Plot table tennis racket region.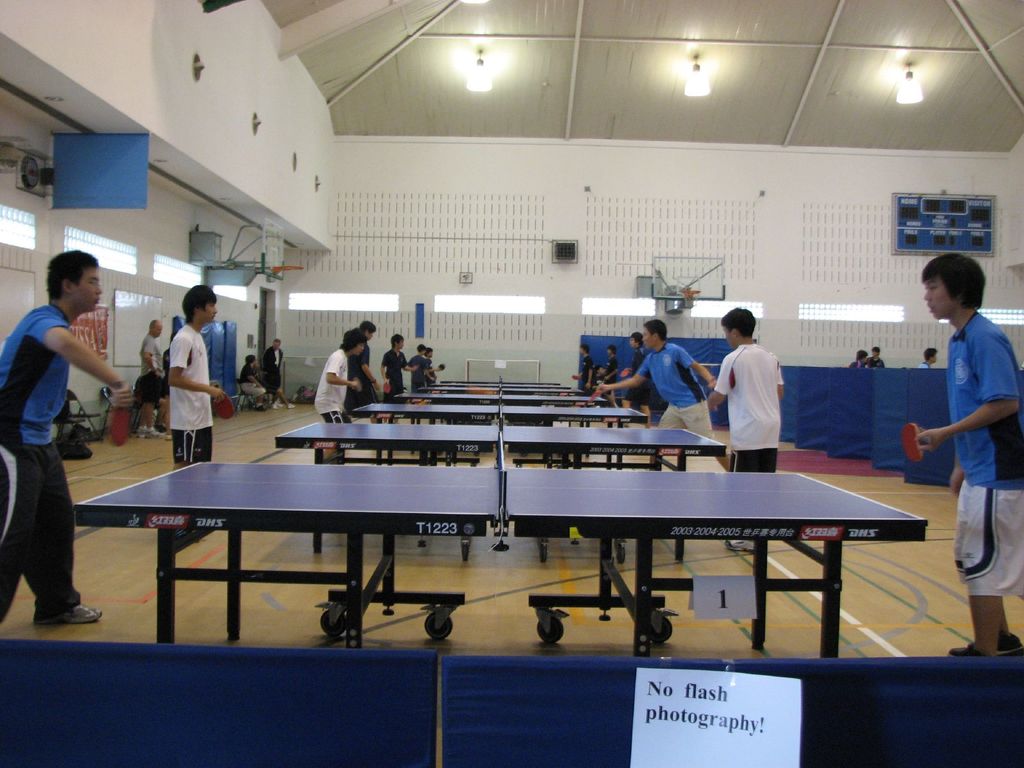
Plotted at x1=620, y1=371, x2=630, y2=382.
